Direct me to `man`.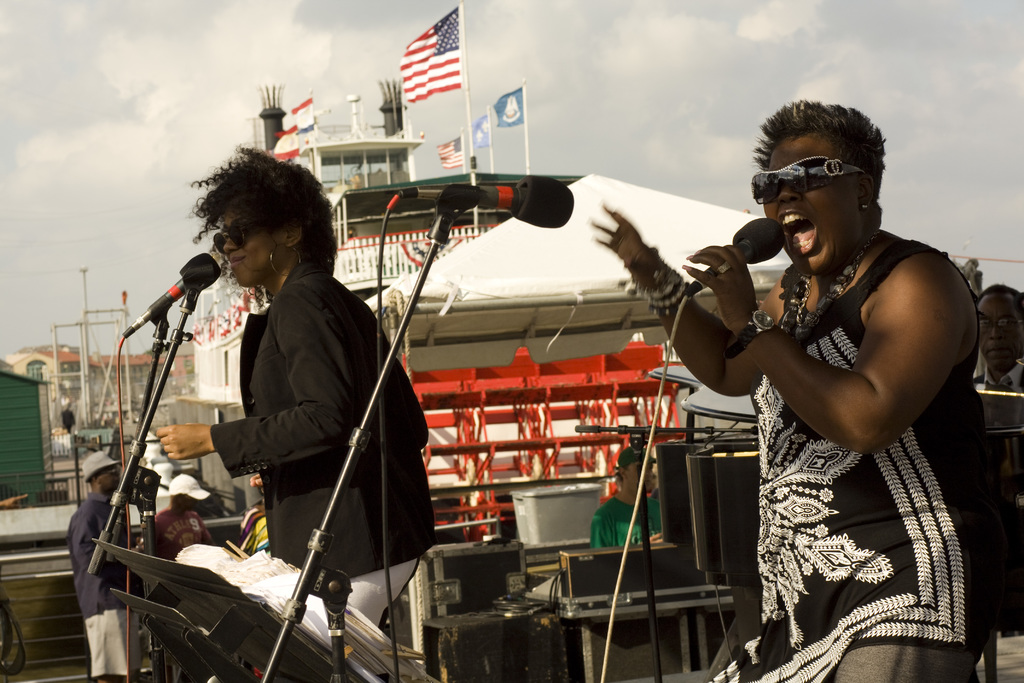
Direction: box(559, 133, 937, 671).
